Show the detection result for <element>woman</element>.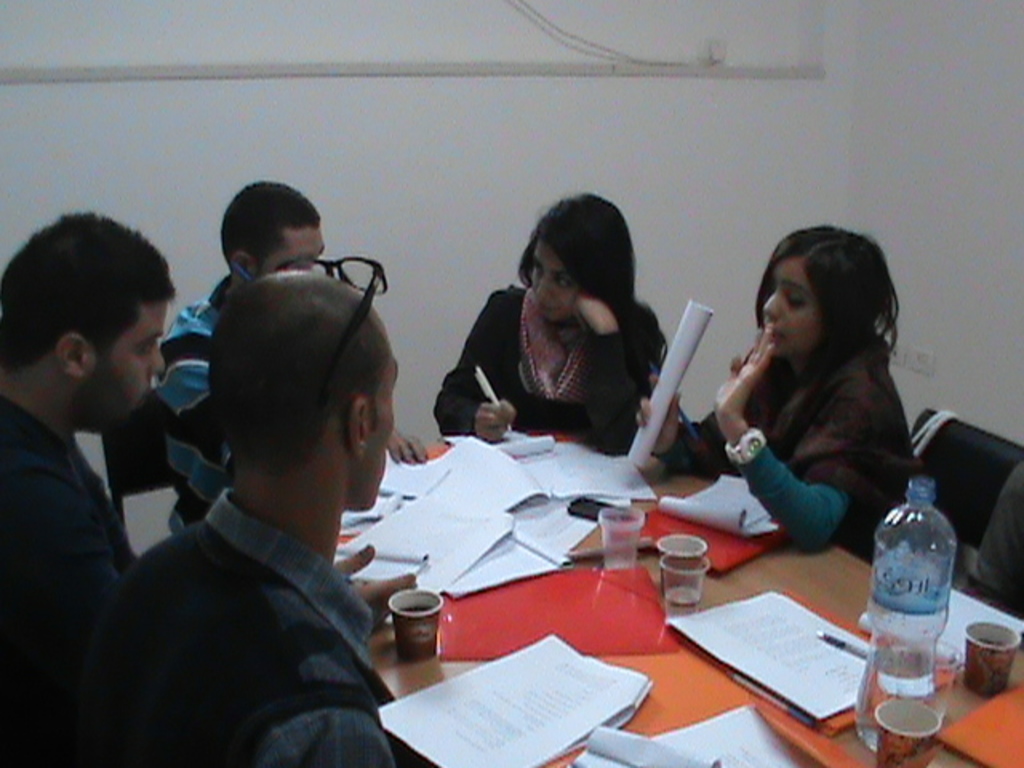
<region>430, 173, 667, 445</region>.
